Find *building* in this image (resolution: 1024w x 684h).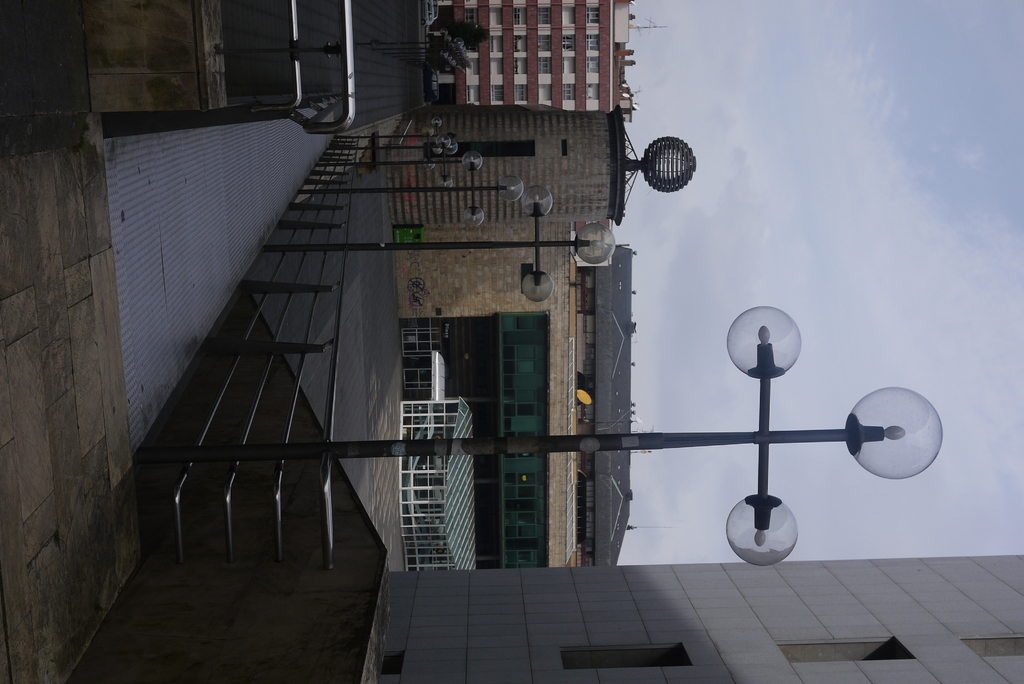
pyautogui.locateOnScreen(436, 0, 632, 120).
